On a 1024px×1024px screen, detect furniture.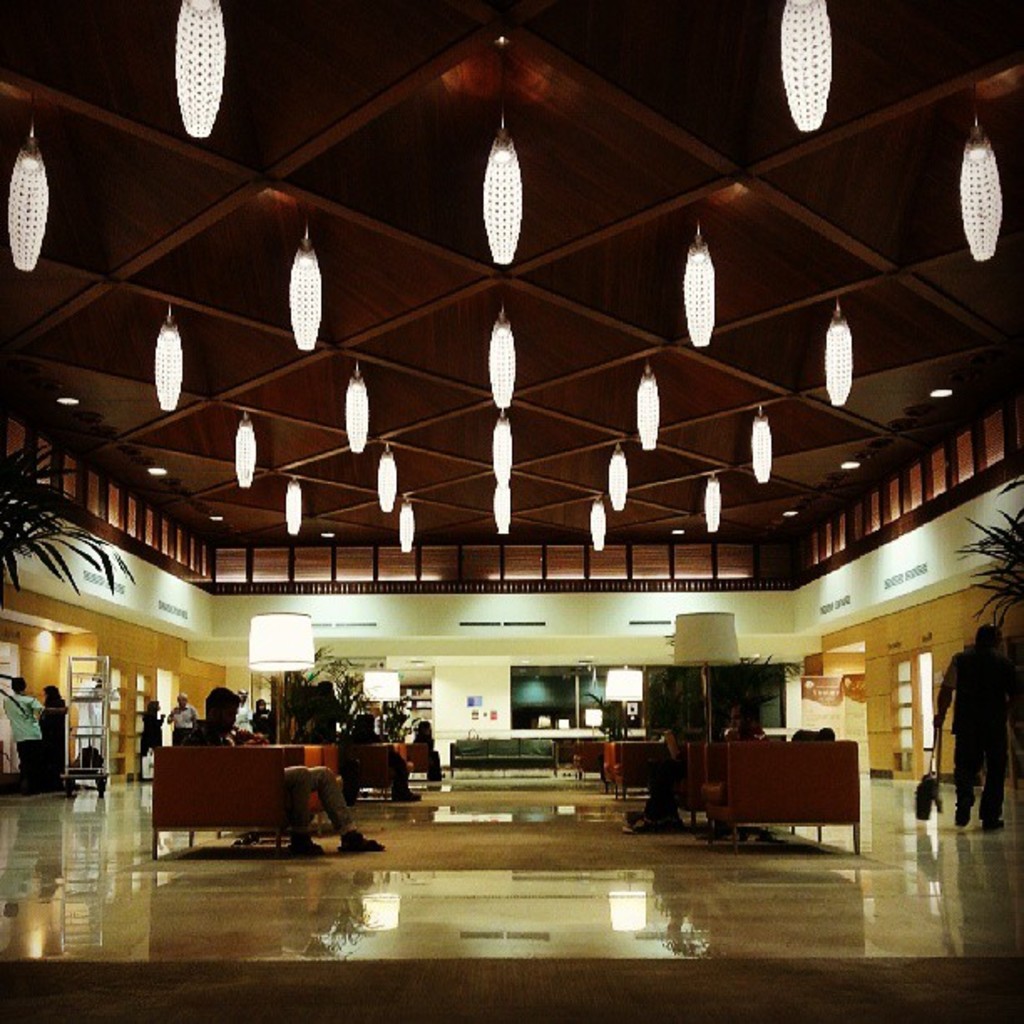
353/748/383/808.
